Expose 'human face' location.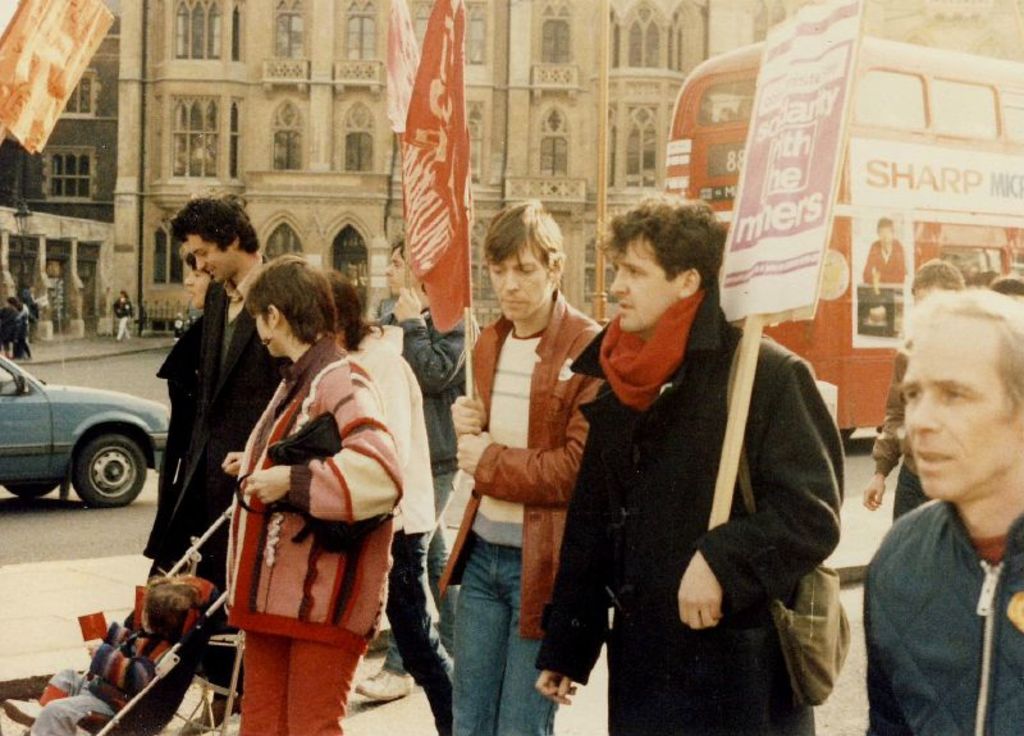
Exposed at [187, 229, 225, 280].
